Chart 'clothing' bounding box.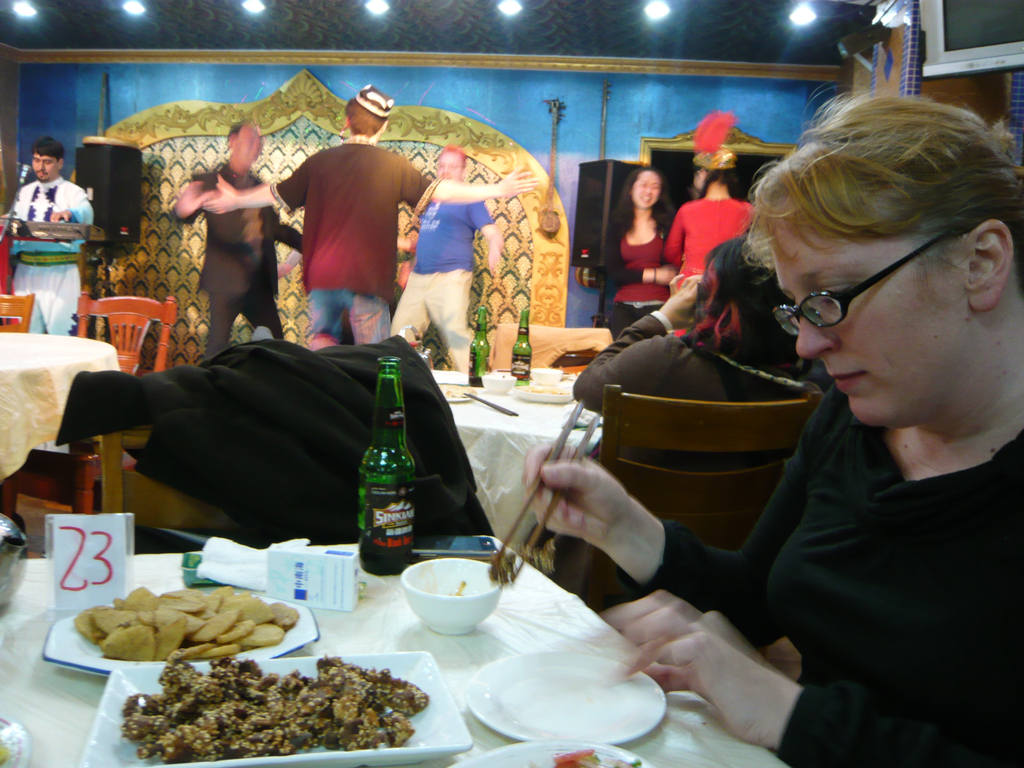
Charted: 549 312 812 617.
